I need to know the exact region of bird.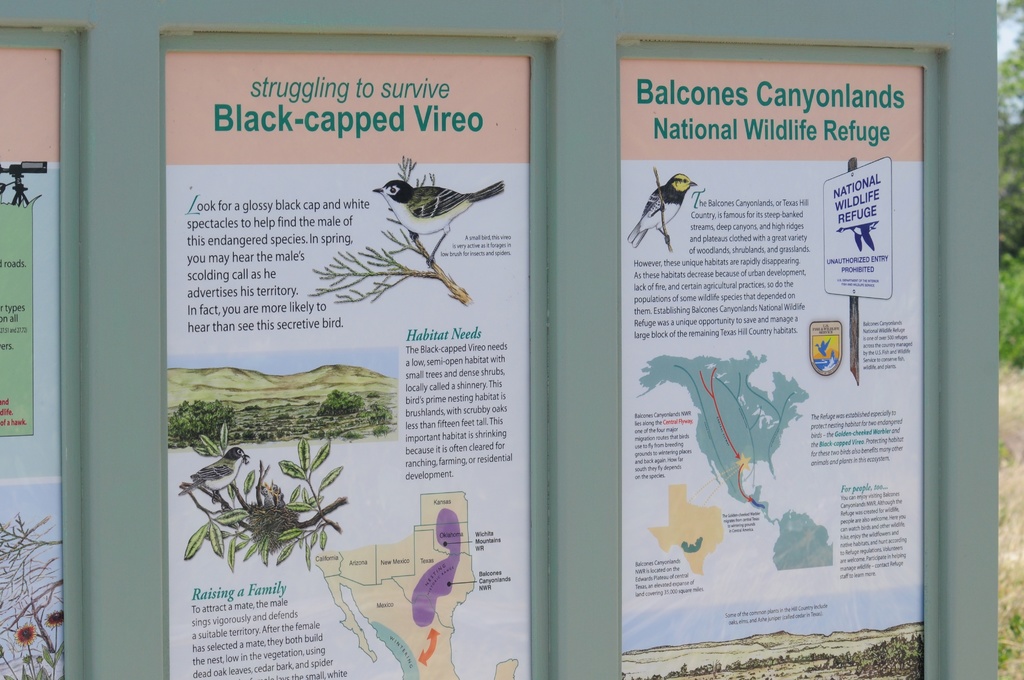
Region: pyautogui.locateOnScreen(368, 165, 476, 223).
